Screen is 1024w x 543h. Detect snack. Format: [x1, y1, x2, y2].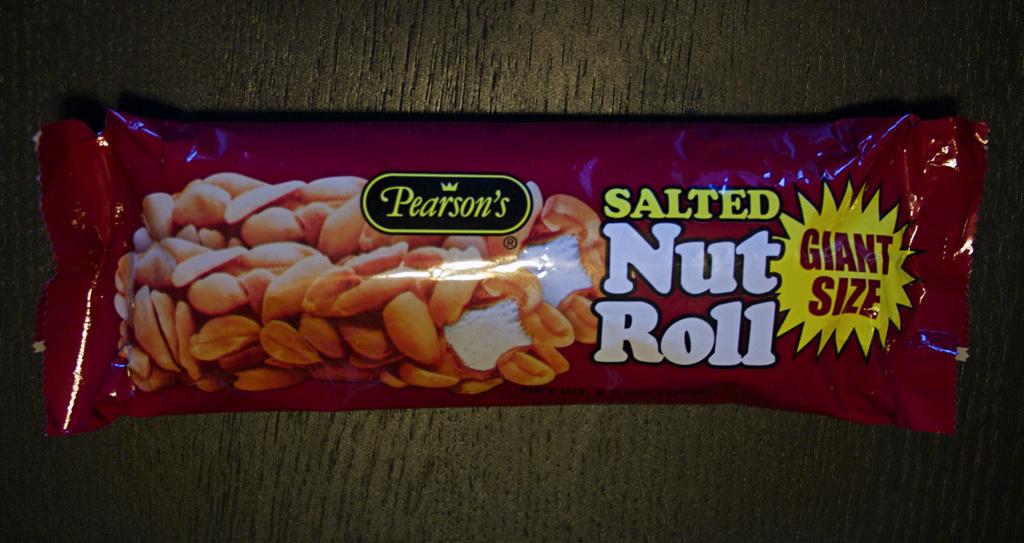
[66, 98, 972, 419].
